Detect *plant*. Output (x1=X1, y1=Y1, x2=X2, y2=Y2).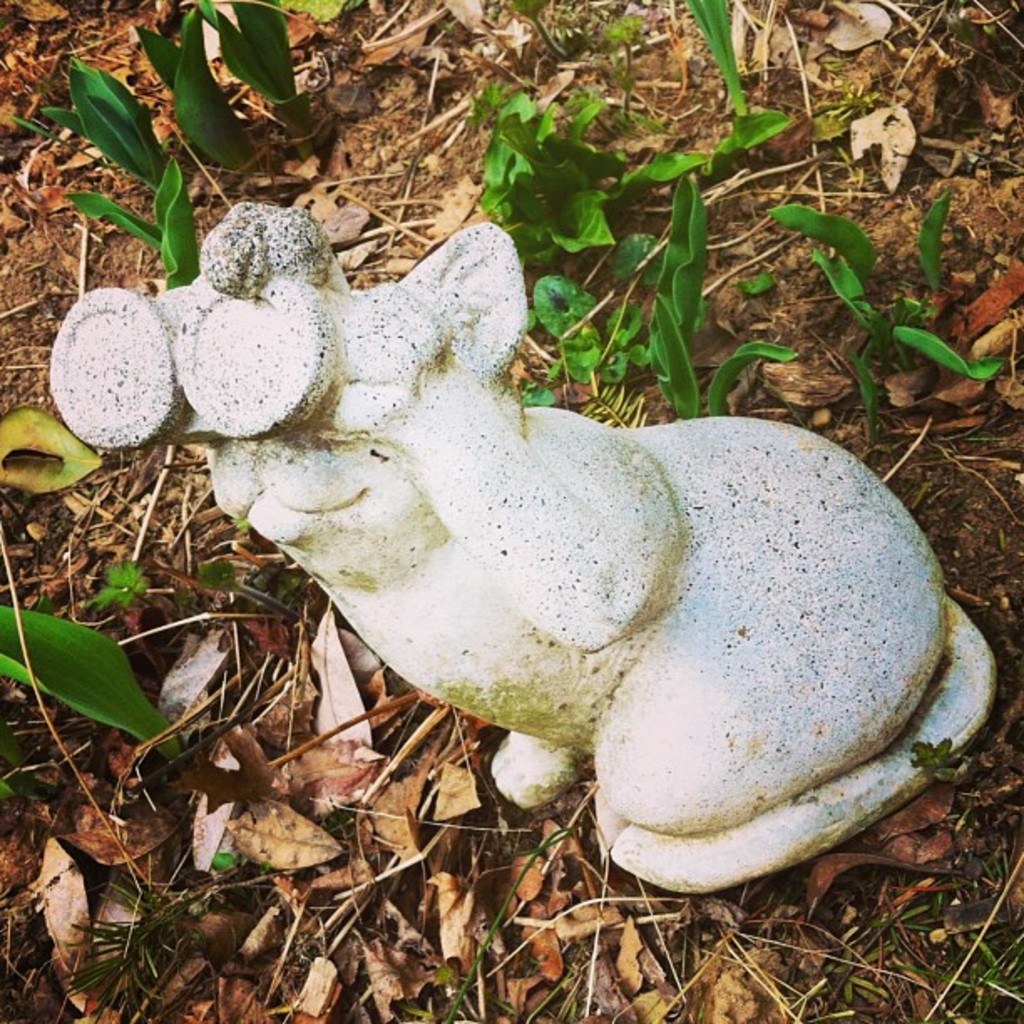
(x1=219, y1=847, x2=244, y2=877).
